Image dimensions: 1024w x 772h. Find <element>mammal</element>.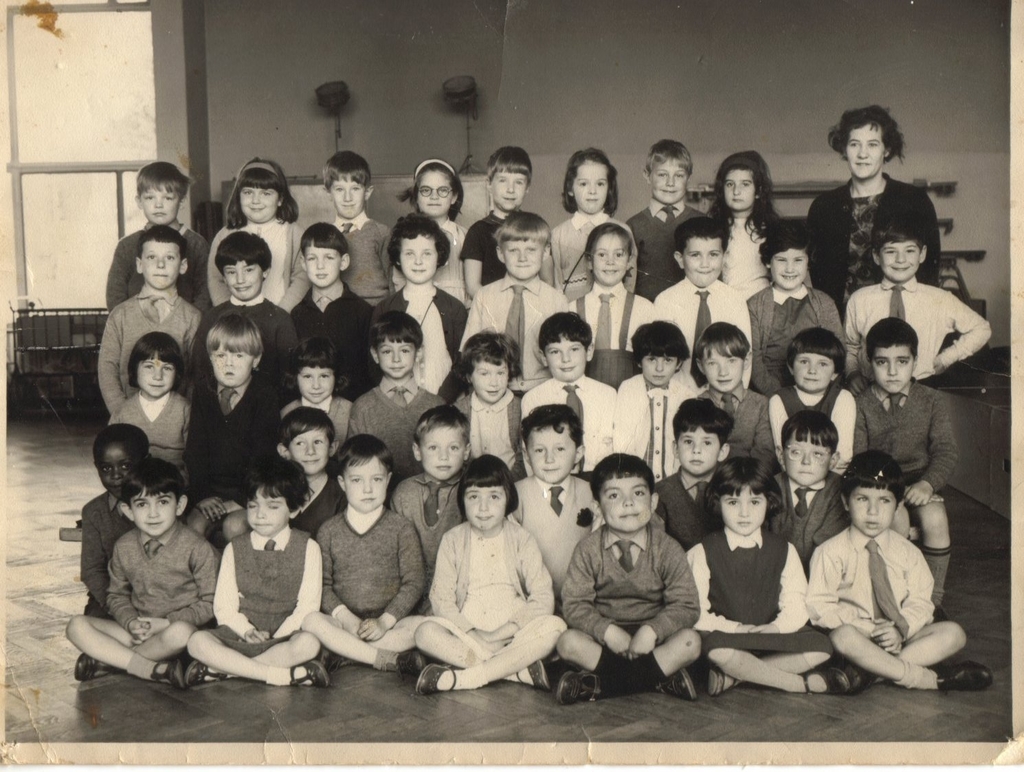
<box>79,422,170,628</box>.
